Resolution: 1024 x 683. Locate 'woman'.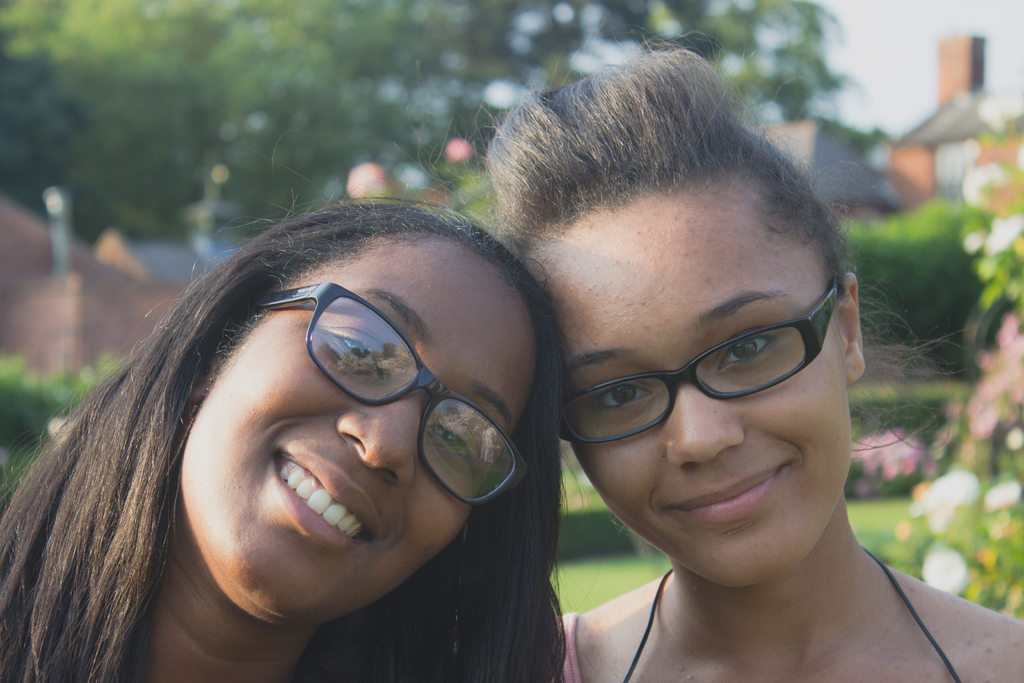
(472, 32, 1023, 682).
